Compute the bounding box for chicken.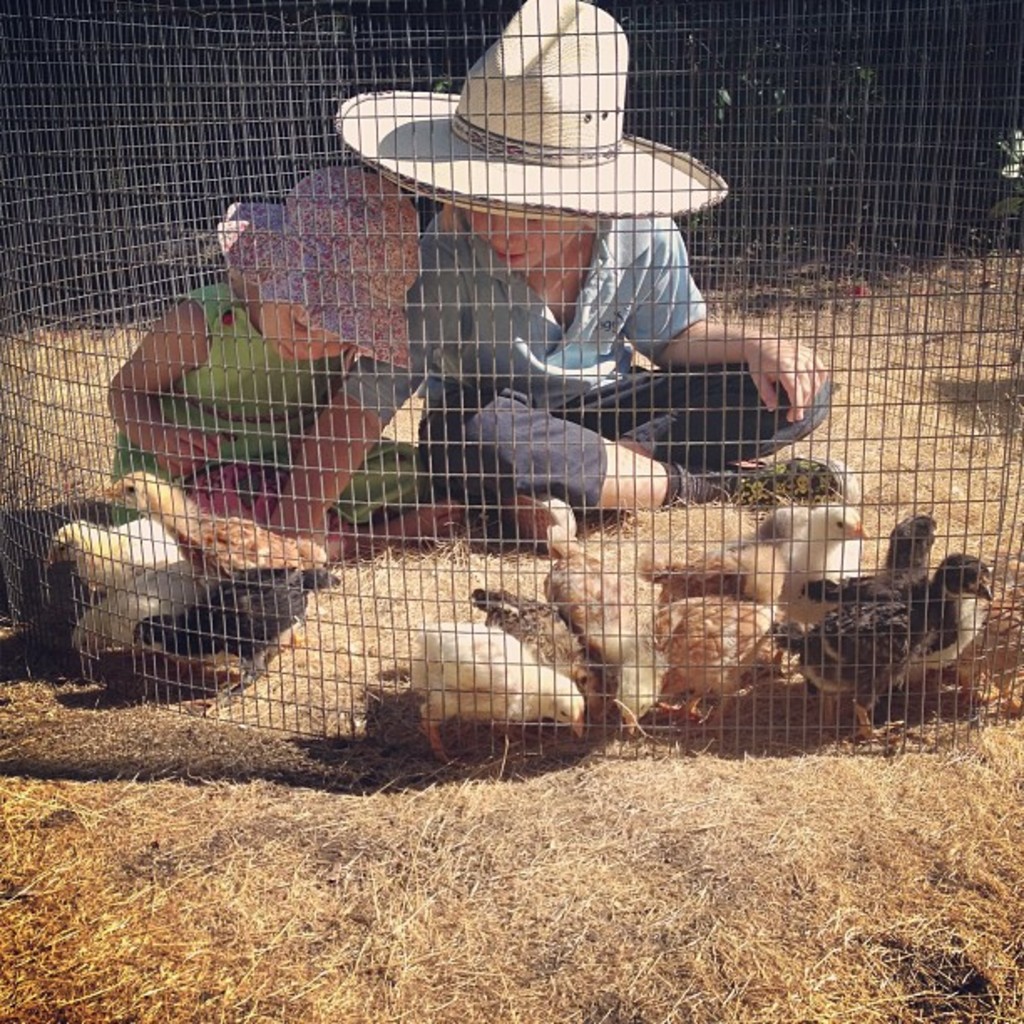
l=410, t=617, r=587, b=775.
